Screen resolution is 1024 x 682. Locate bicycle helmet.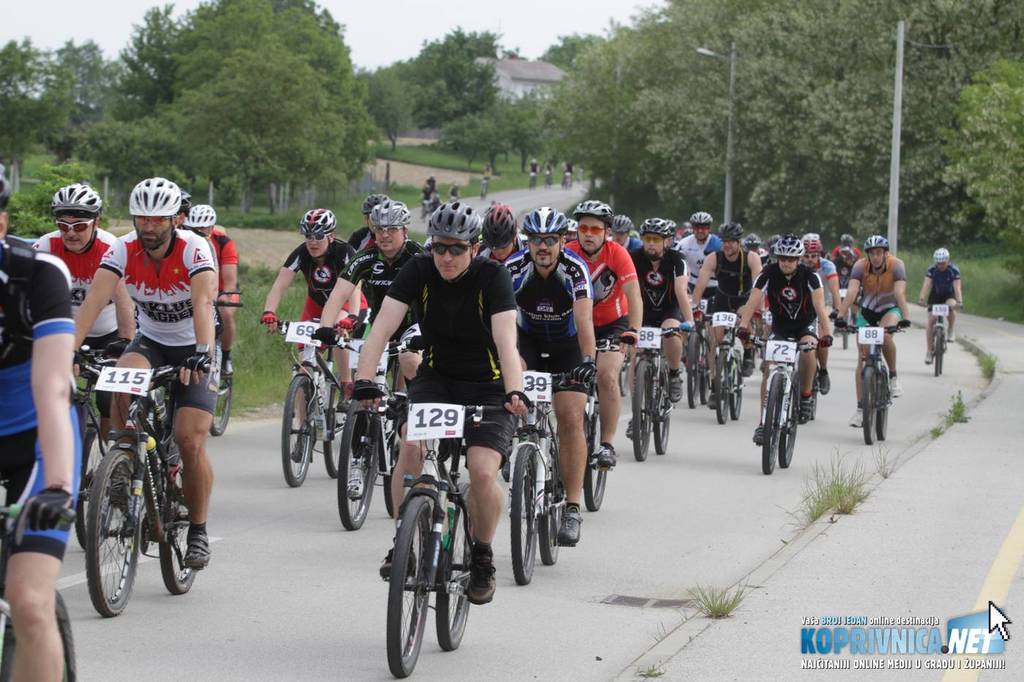
300:212:337:258.
